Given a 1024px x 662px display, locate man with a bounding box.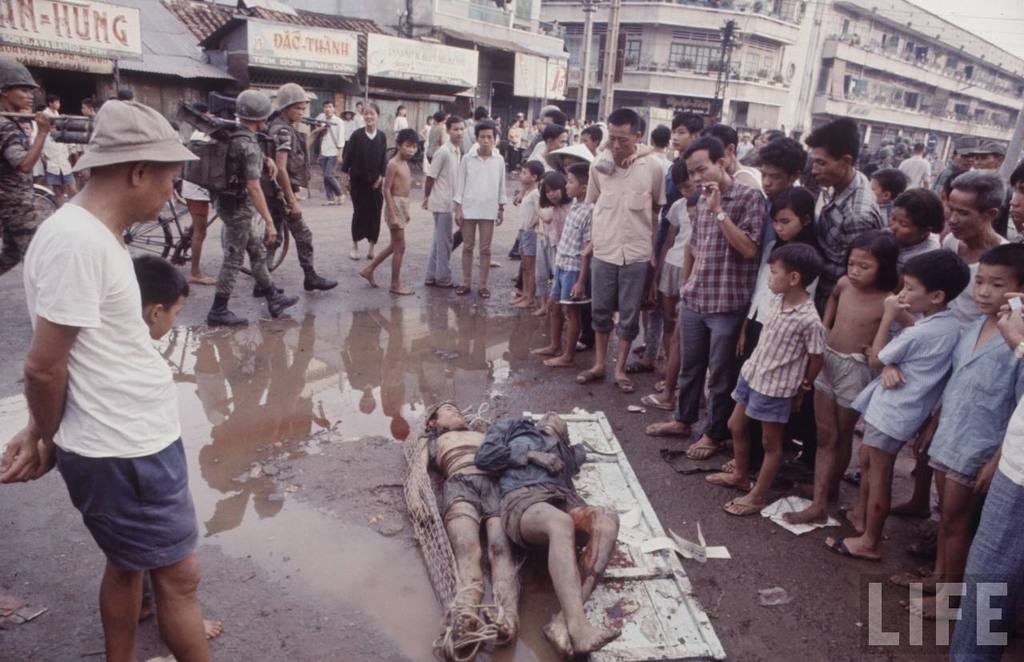
Located: <bbox>0, 55, 54, 274</bbox>.
